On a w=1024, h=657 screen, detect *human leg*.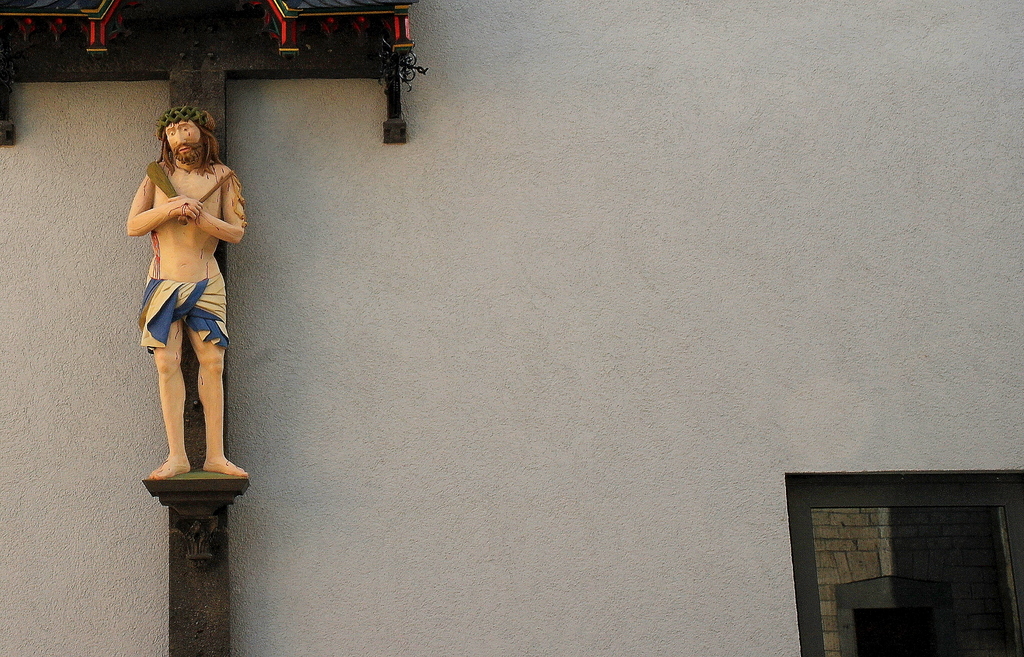
<box>185,289,250,476</box>.
